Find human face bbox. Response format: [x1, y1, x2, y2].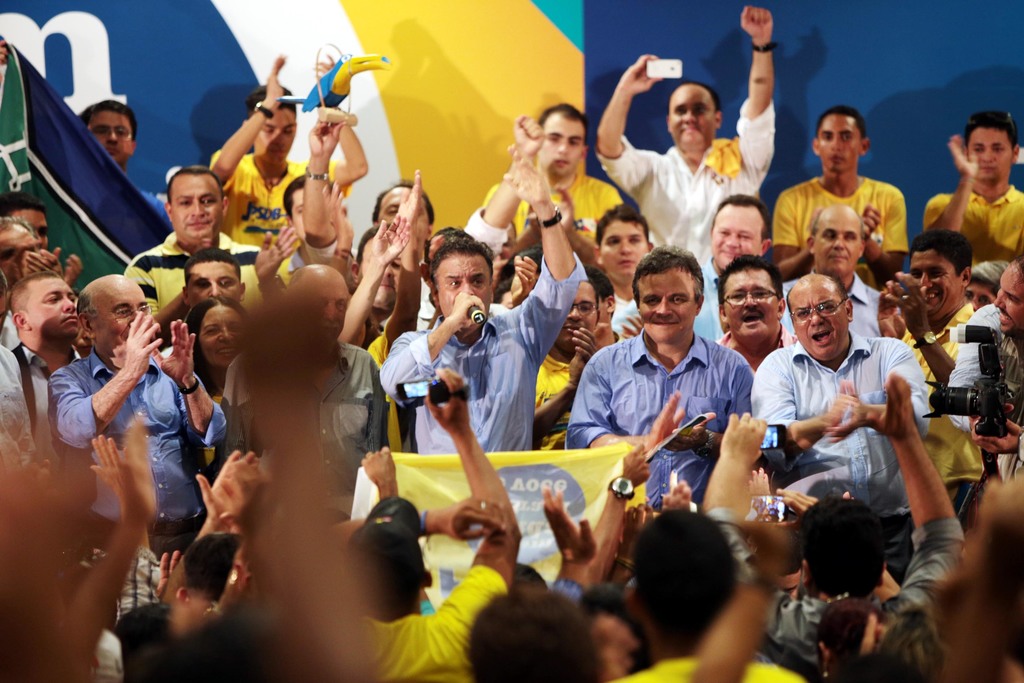
[294, 191, 335, 238].
